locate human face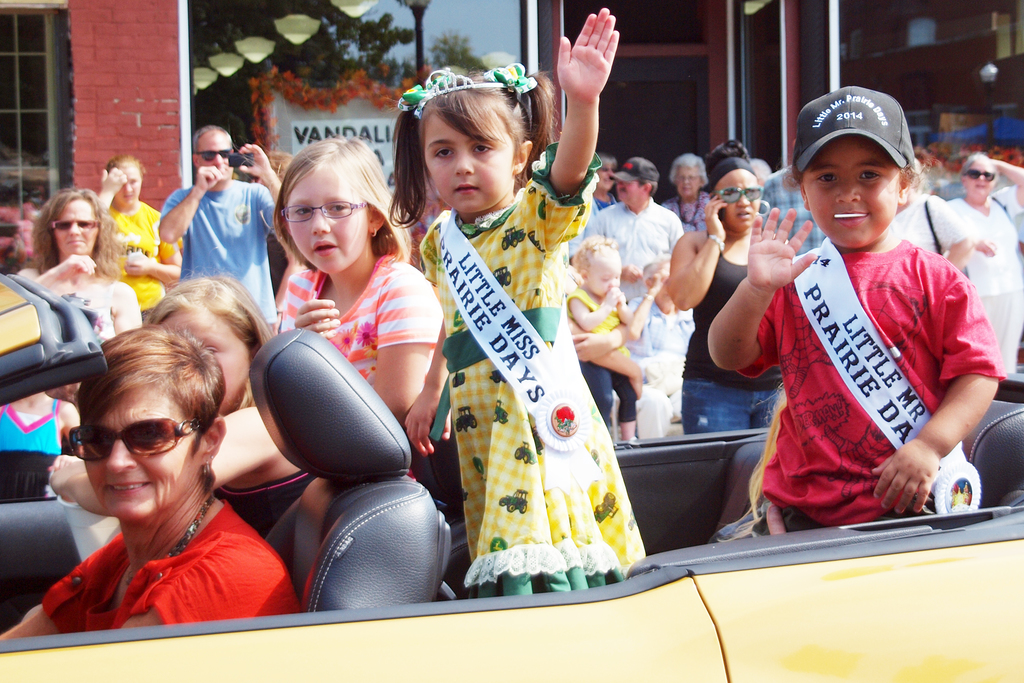
[716, 168, 762, 227]
